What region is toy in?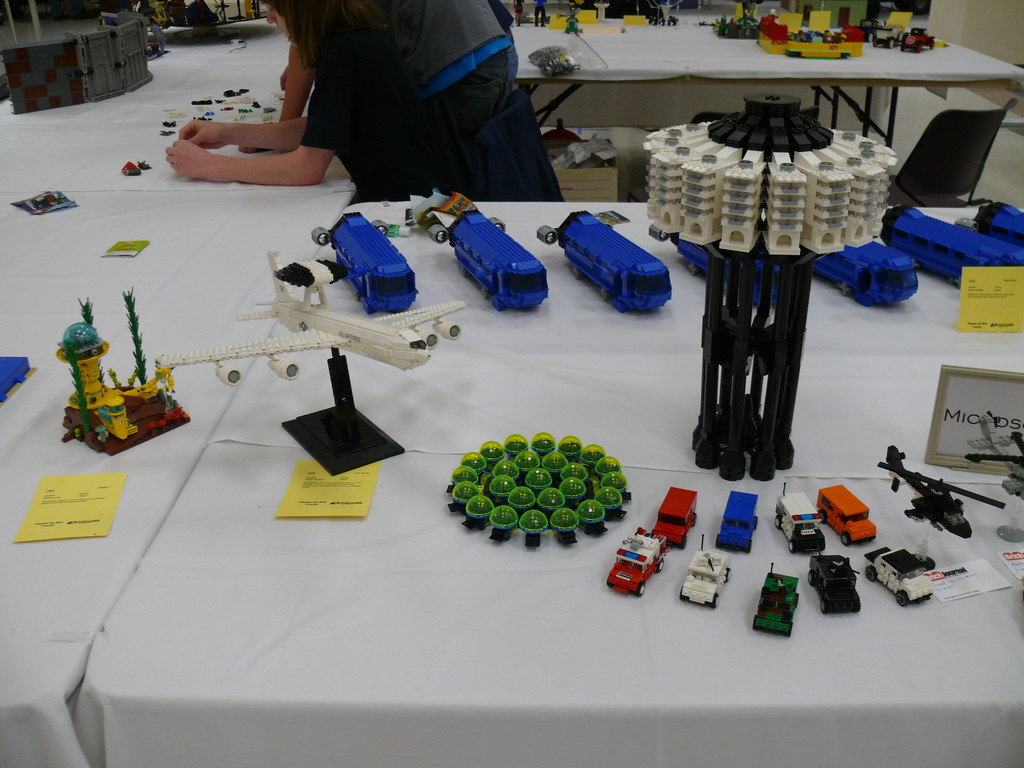
[817,554,866,607].
